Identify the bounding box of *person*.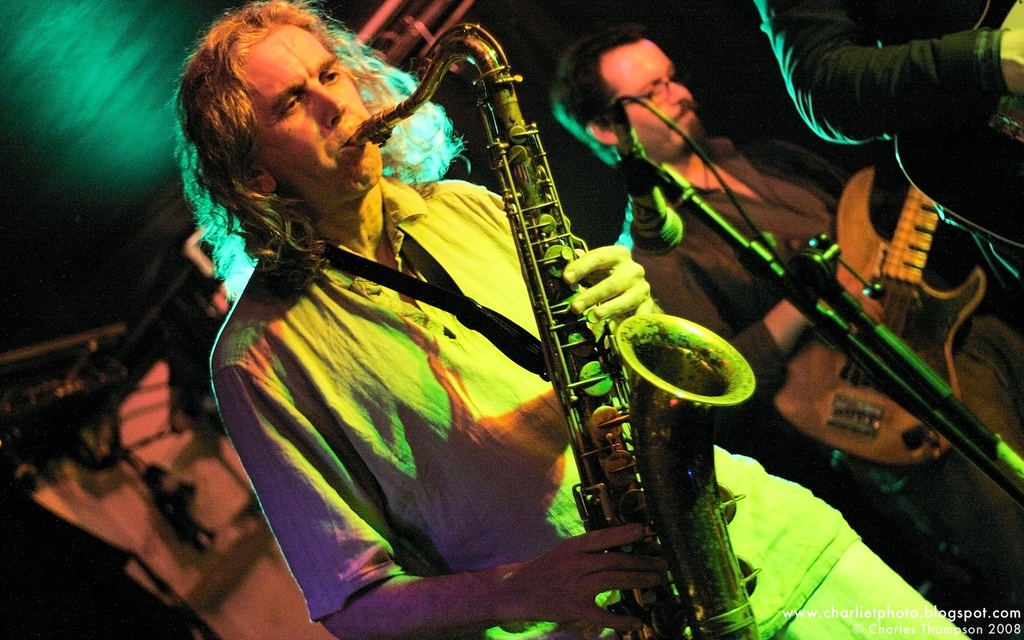
BBox(169, 0, 970, 639).
